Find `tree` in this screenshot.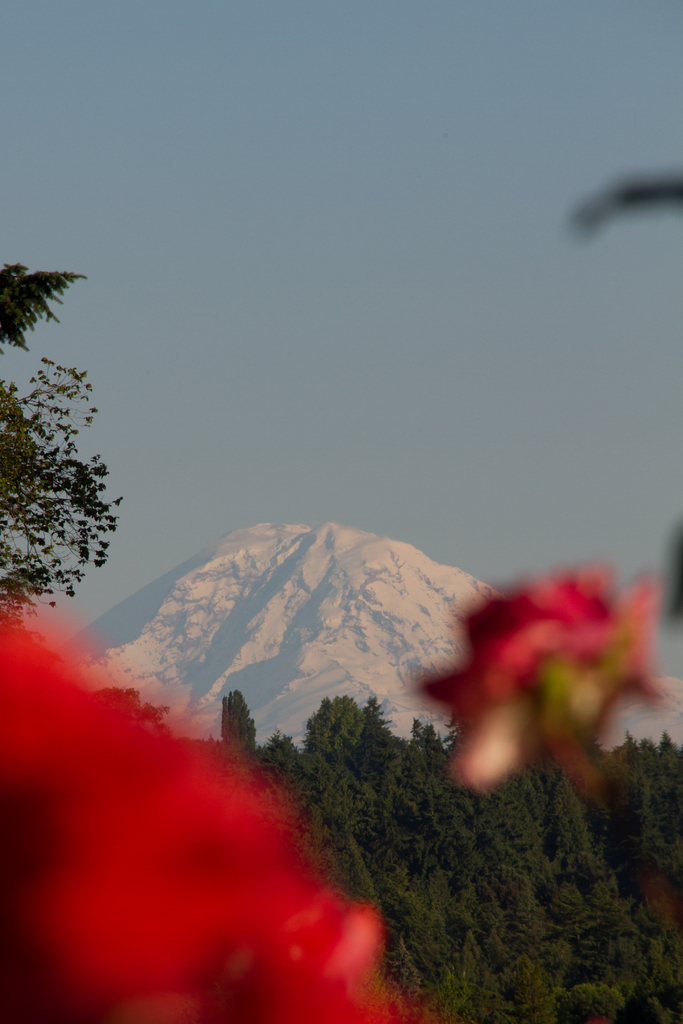
The bounding box for `tree` is 100 684 174 739.
